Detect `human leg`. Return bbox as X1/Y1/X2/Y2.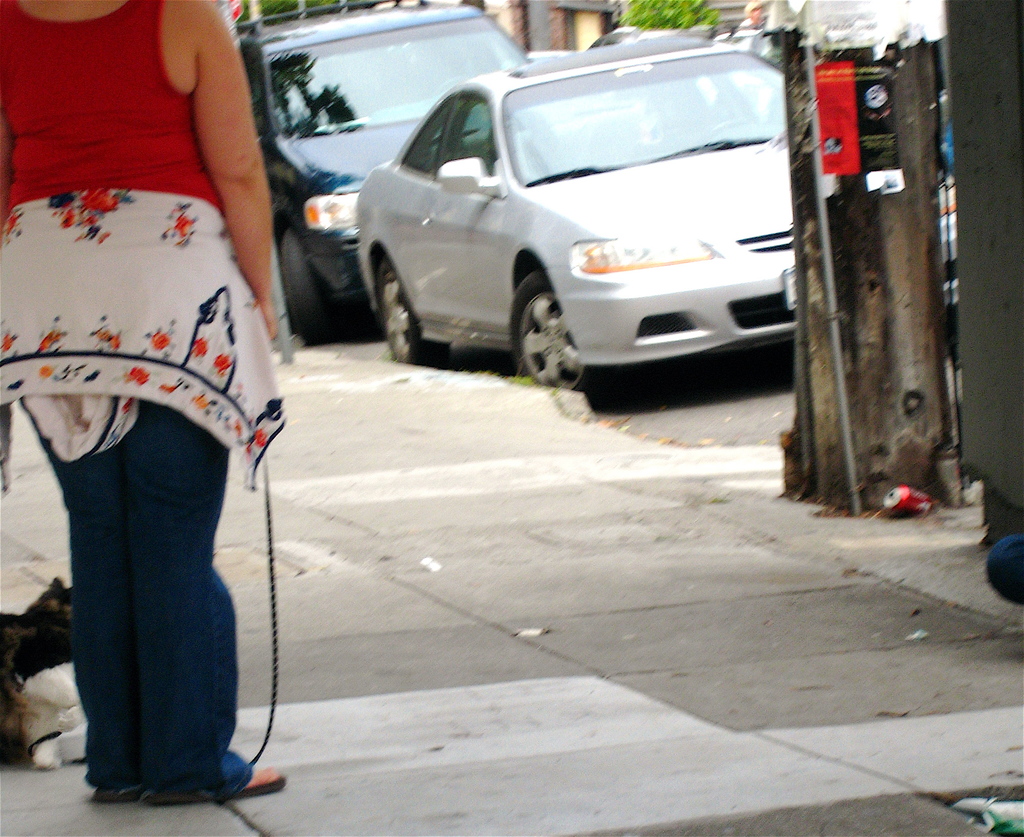
89/194/283/804.
